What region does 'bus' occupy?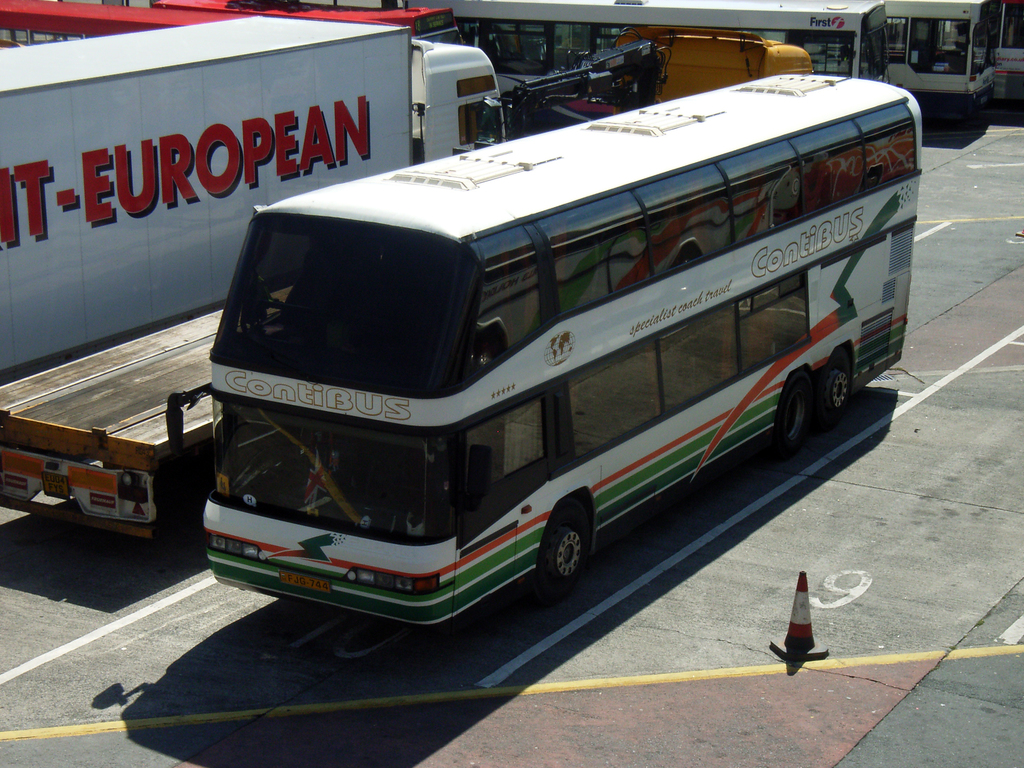
{"left": 158, "top": 68, "right": 919, "bottom": 624}.
